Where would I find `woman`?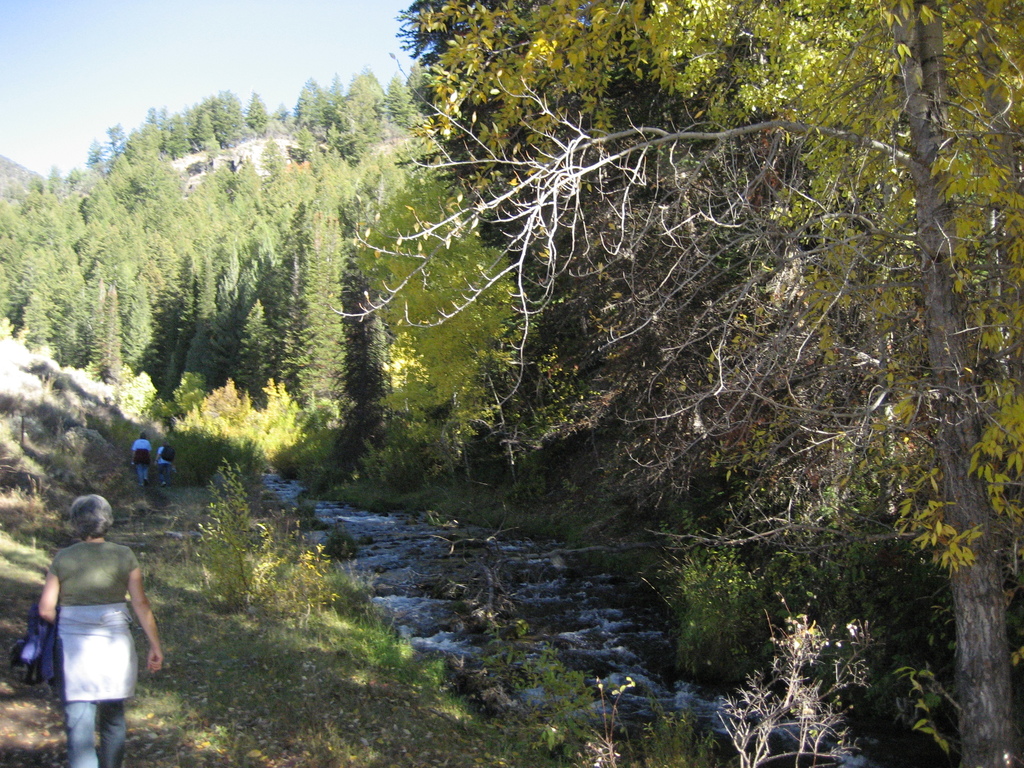
At x1=22 y1=489 x2=161 y2=760.
